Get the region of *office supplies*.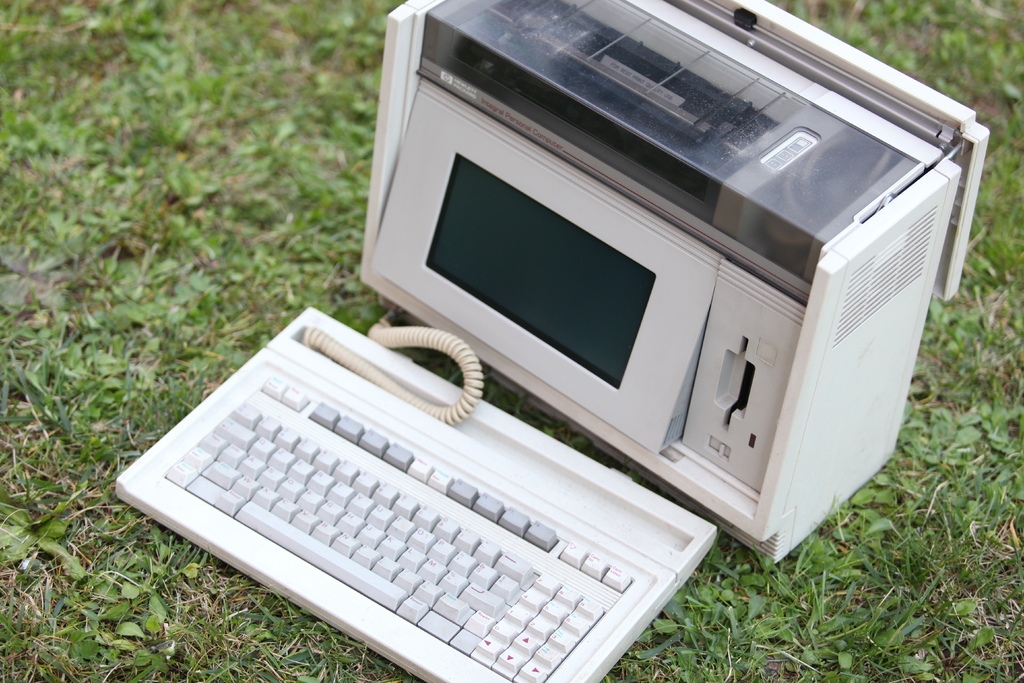
(109, 311, 756, 674).
